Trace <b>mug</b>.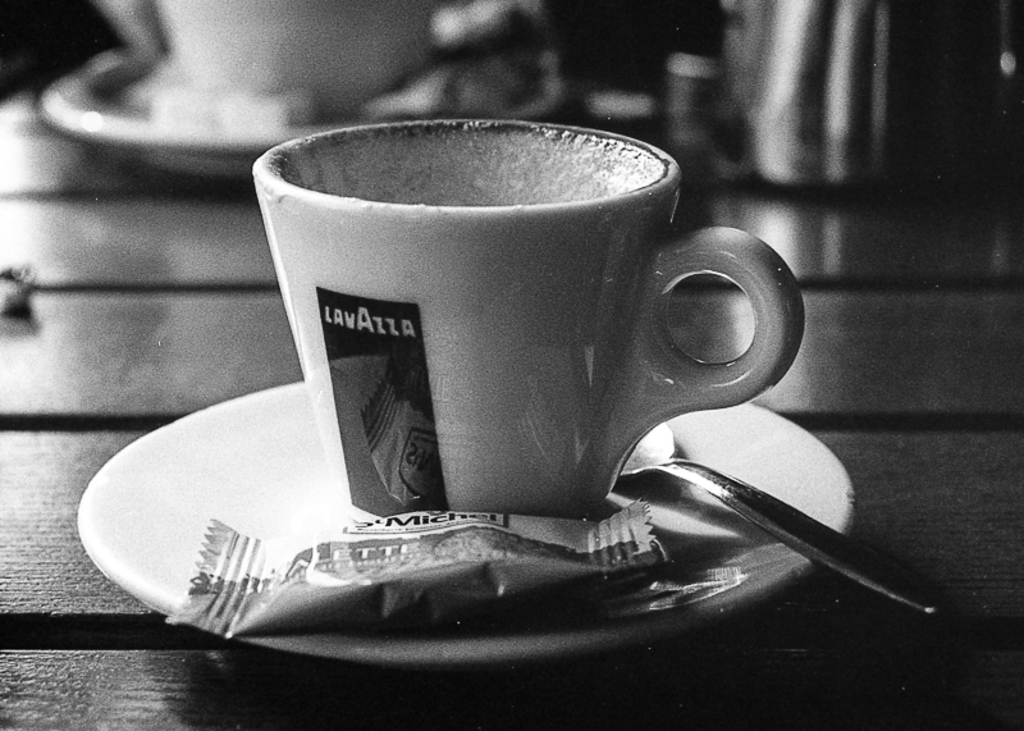
Traced to (96,0,443,118).
